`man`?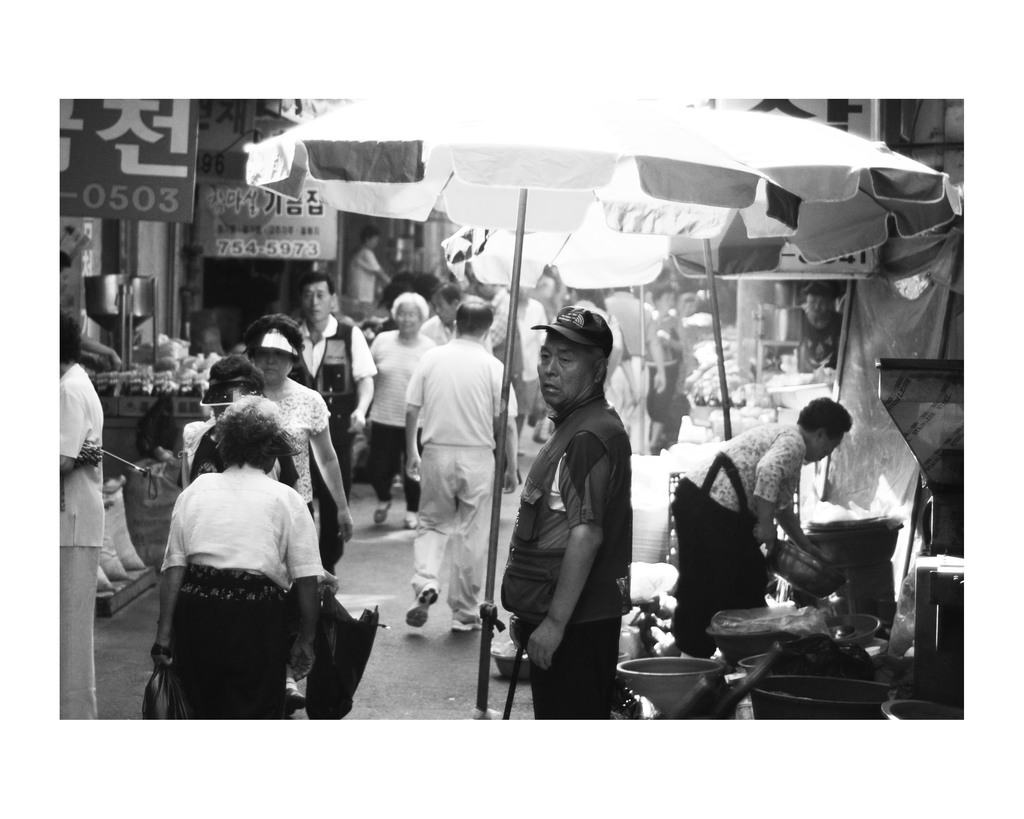
BBox(289, 270, 379, 578)
